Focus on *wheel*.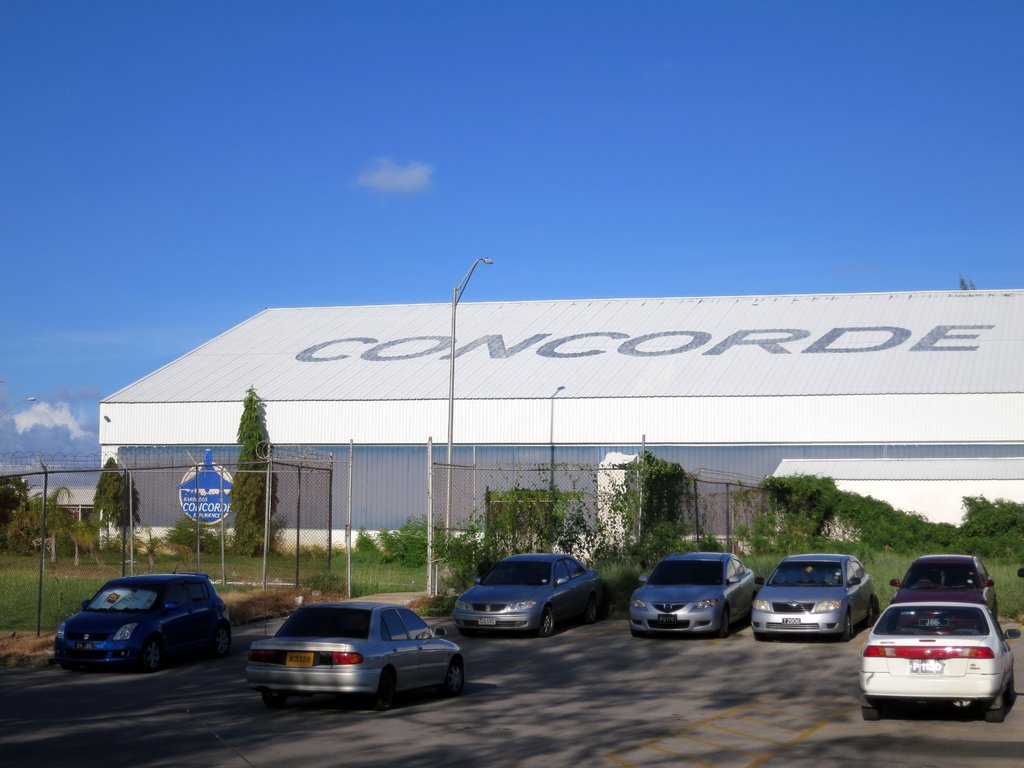
Focused at (left=262, top=690, right=288, bottom=710).
